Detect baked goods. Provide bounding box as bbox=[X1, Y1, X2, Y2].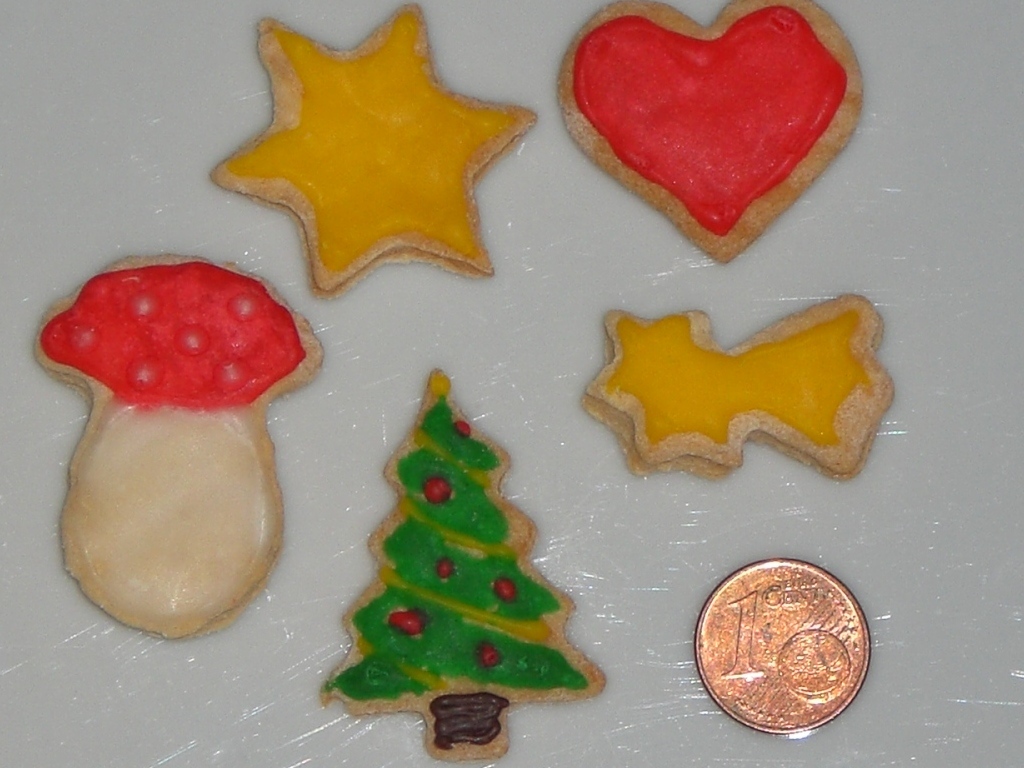
bbox=[321, 365, 609, 761].
